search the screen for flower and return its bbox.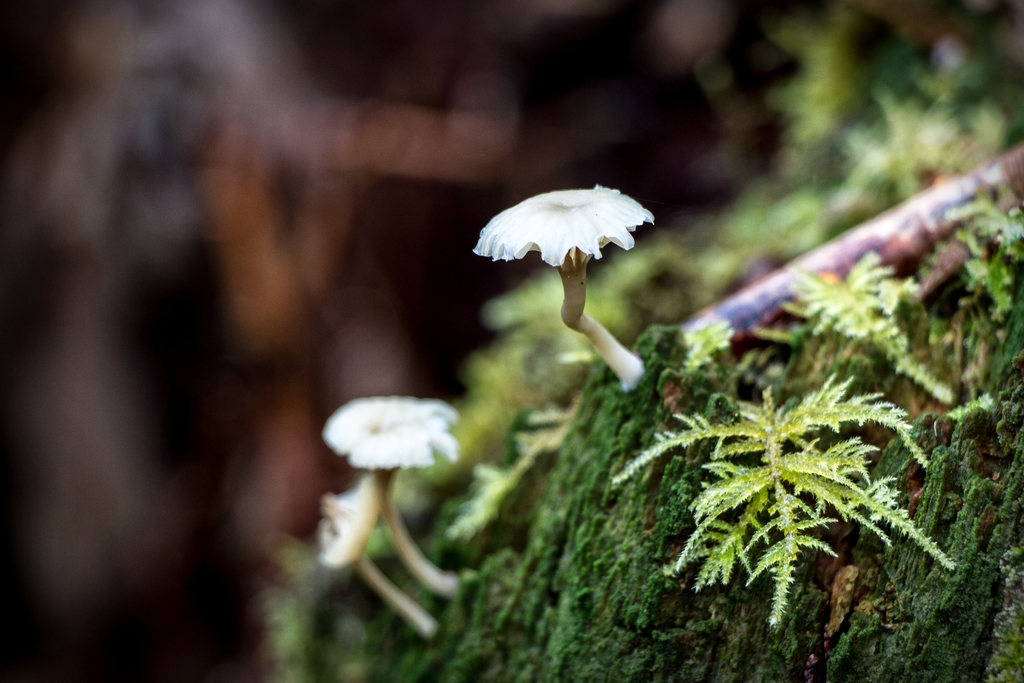
Found: x1=323 y1=395 x2=462 y2=478.
